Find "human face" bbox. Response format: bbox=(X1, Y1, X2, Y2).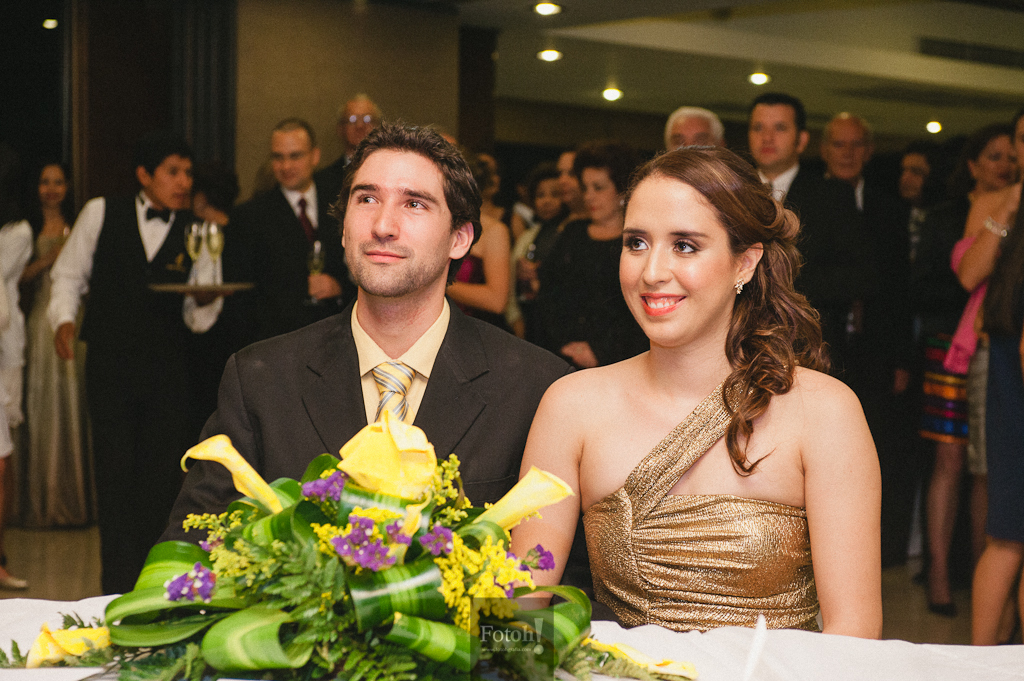
bbox=(1016, 118, 1023, 160).
